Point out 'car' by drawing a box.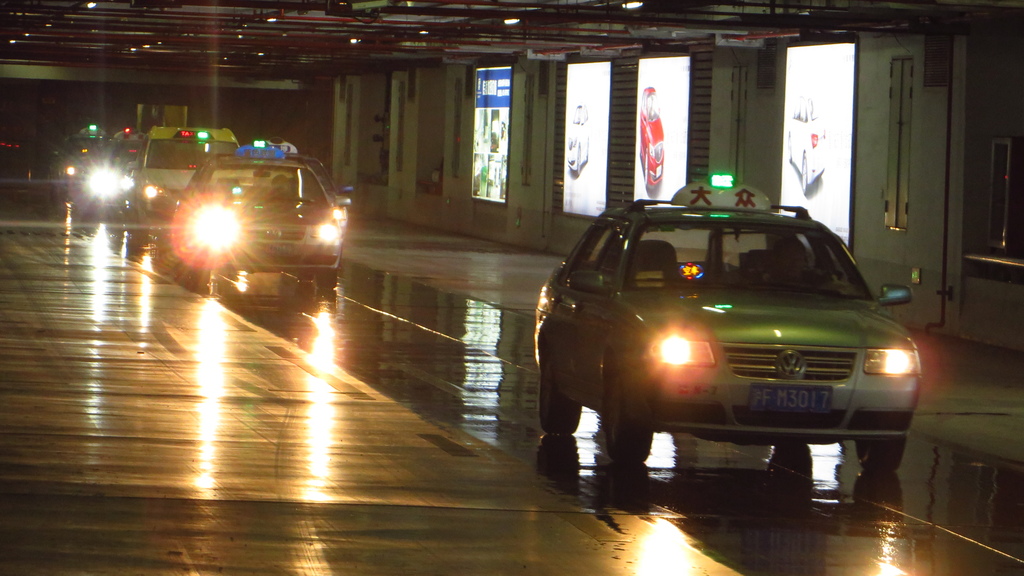
<region>532, 171, 923, 472</region>.
